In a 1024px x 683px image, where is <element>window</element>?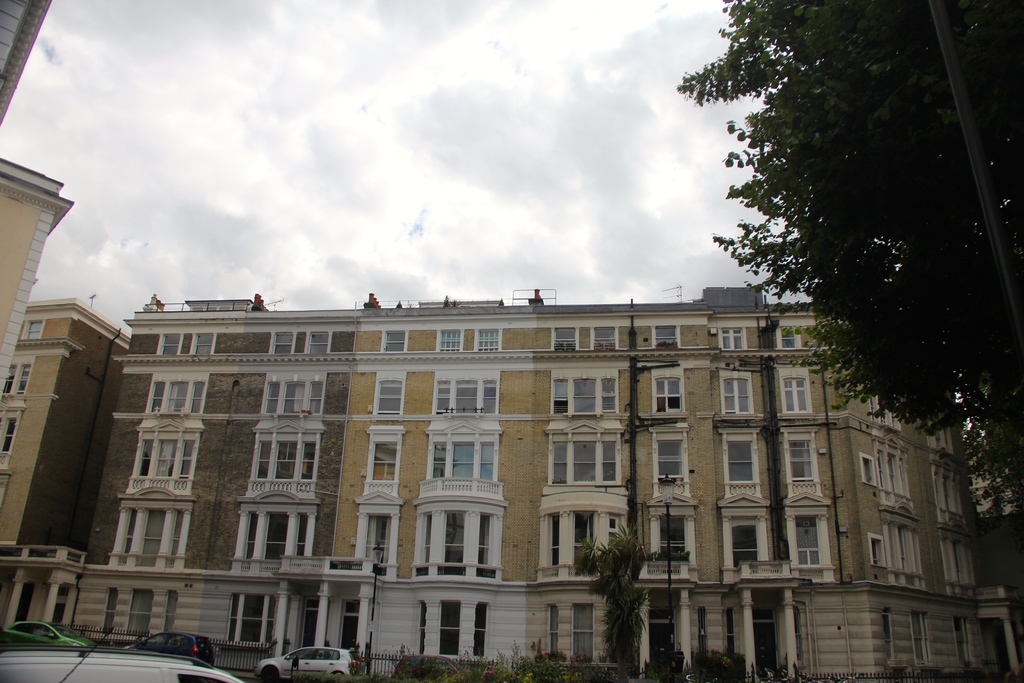
BBox(273, 440, 296, 481).
